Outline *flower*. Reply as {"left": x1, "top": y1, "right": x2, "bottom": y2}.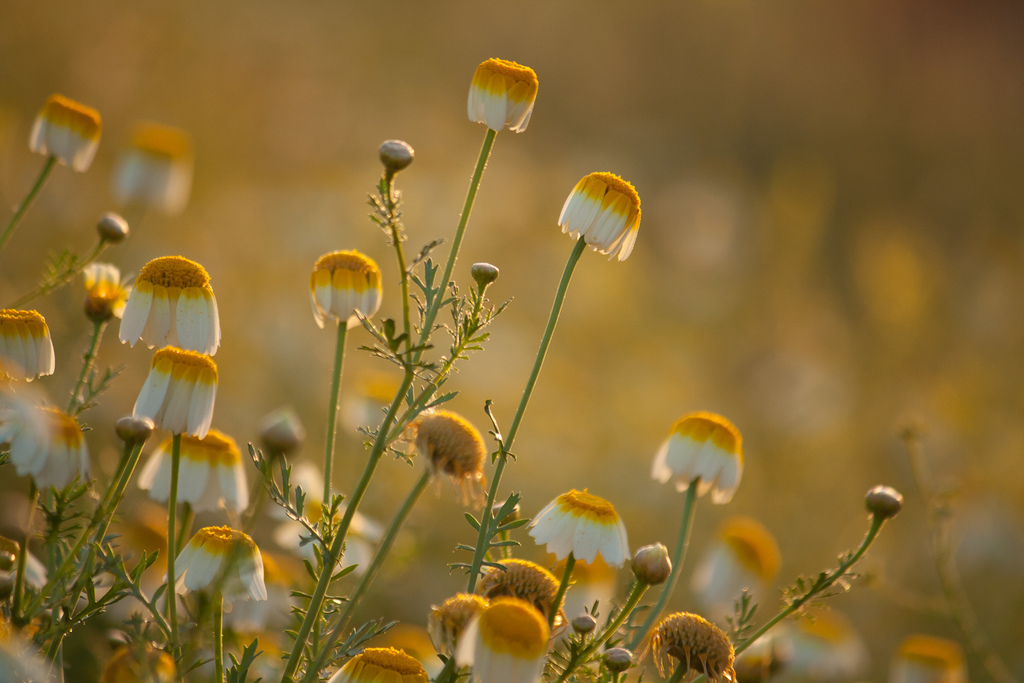
{"left": 892, "top": 635, "right": 964, "bottom": 682}.
